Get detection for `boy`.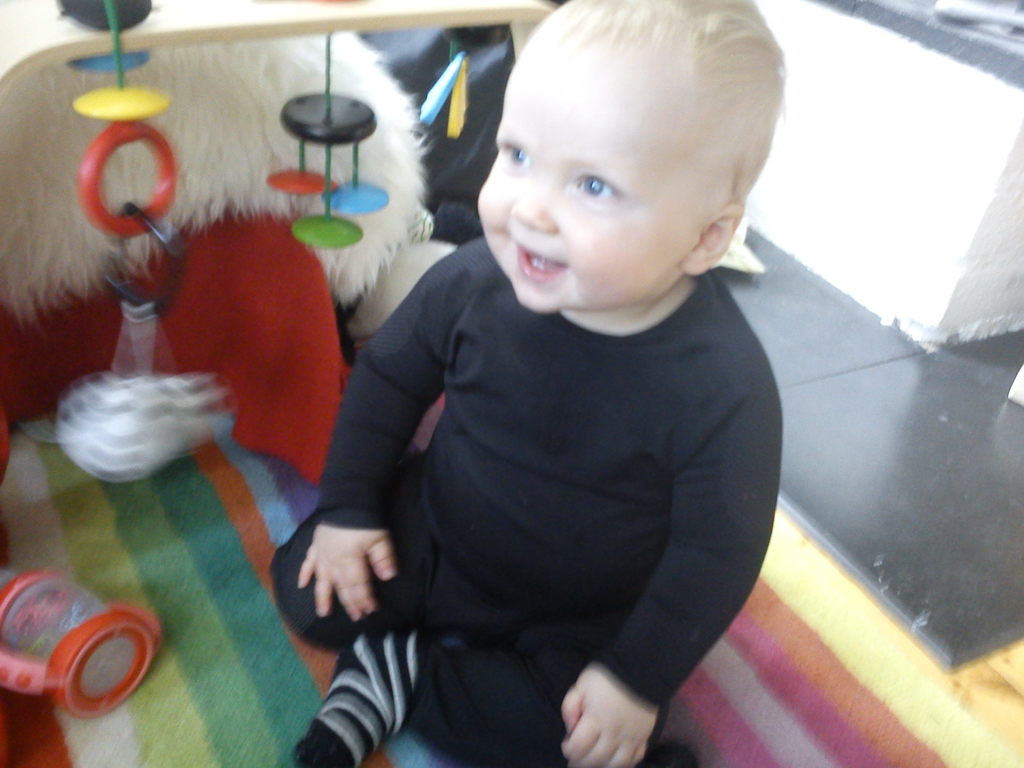
Detection: {"x1": 292, "y1": 0, "x2": 781, "y2": 767}.
